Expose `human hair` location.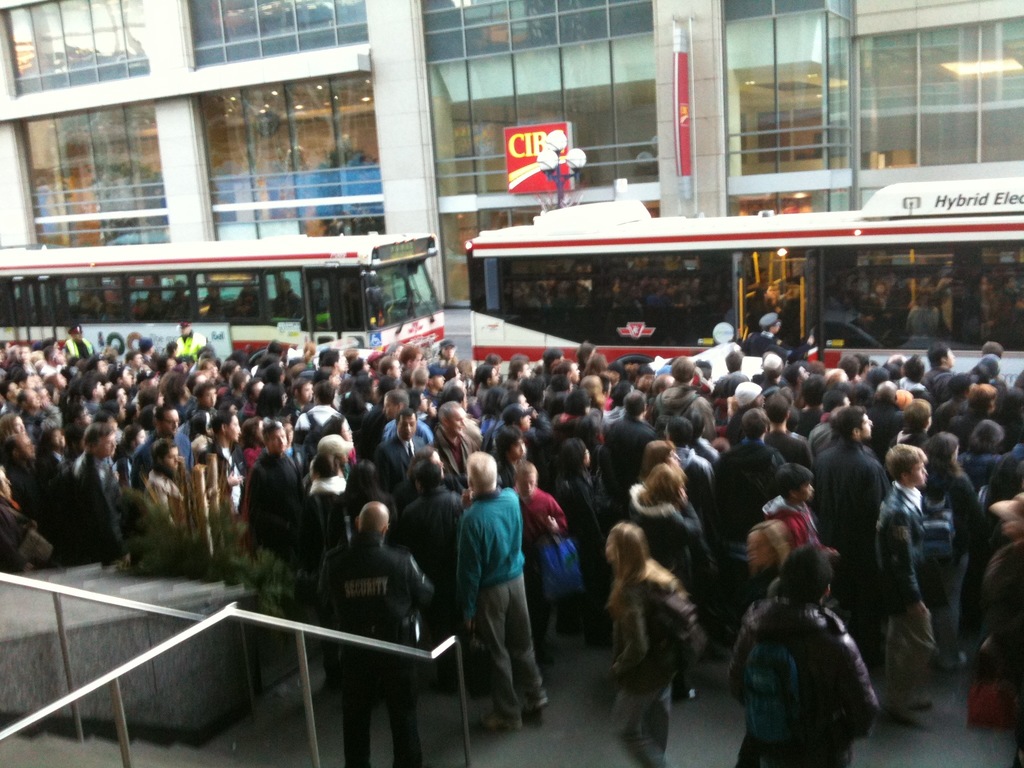
Exposed at [left=415, top=456, right=445, bottom=500].
